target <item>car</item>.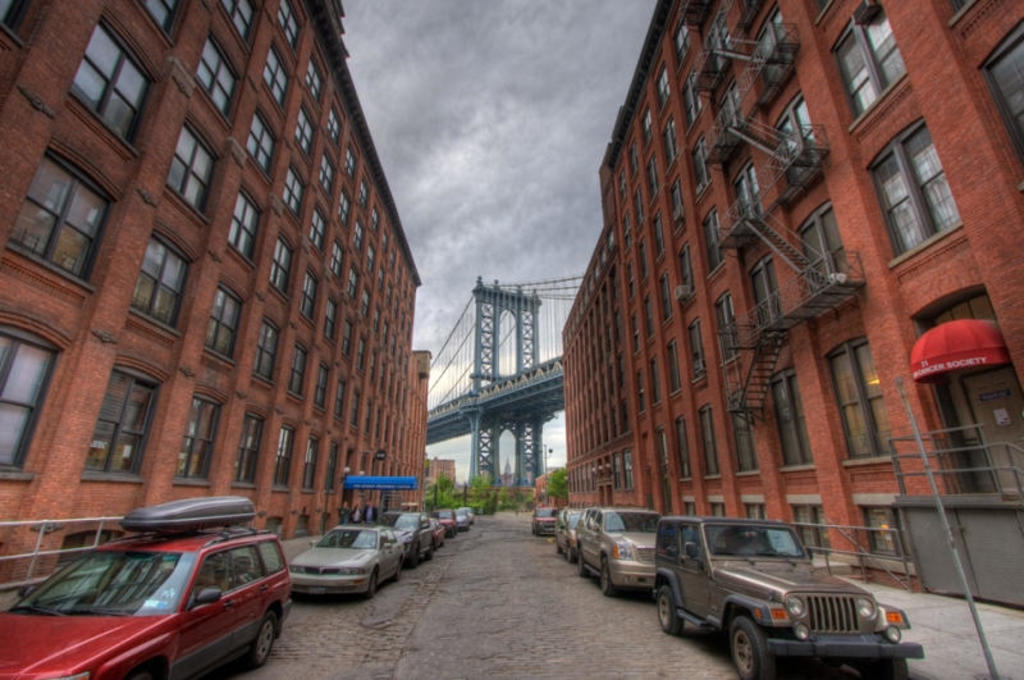
Target region: l=570, t=506, r=664, b=590.
